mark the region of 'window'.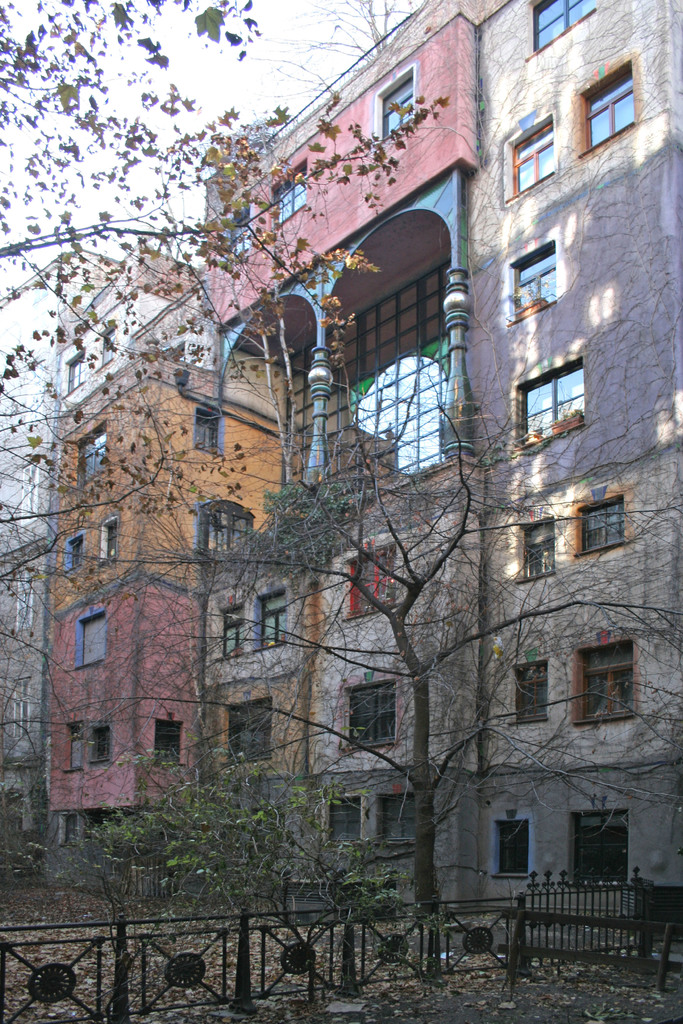
Region: locate(383, 77, 416, 134).
